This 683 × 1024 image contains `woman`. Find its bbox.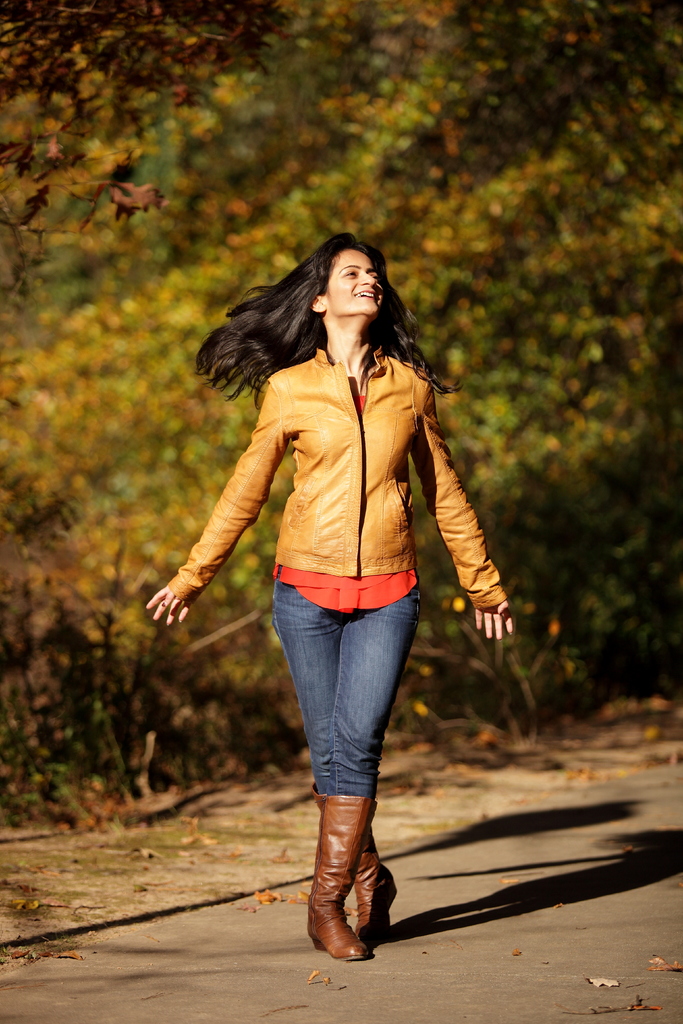
BBox(170, 200, 503, 948).
